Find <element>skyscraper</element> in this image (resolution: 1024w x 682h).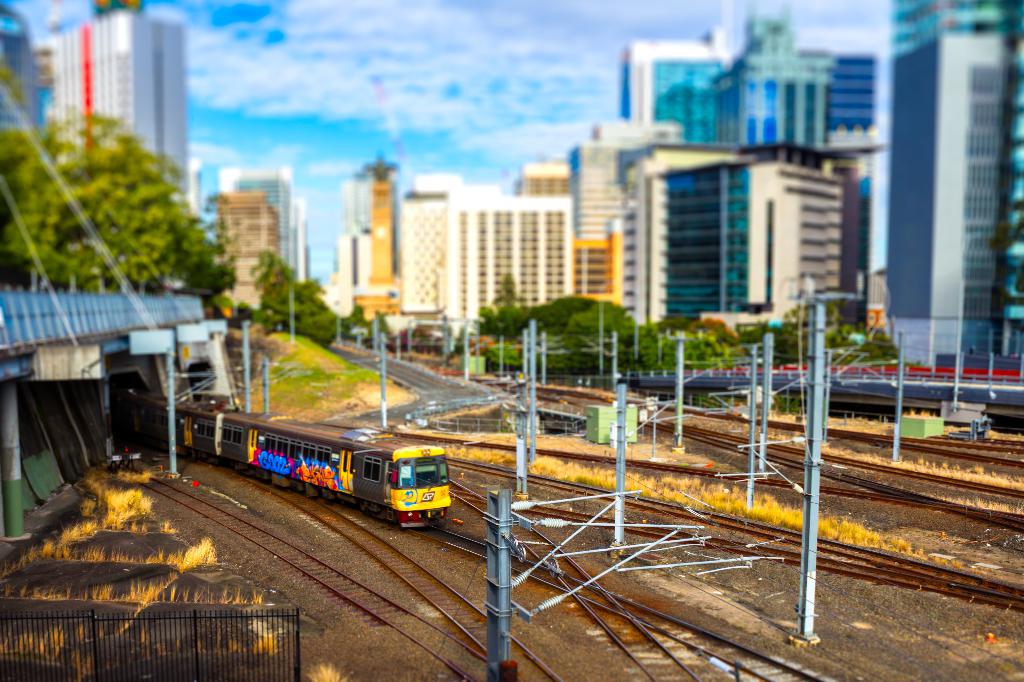
[562,131,662,328].
